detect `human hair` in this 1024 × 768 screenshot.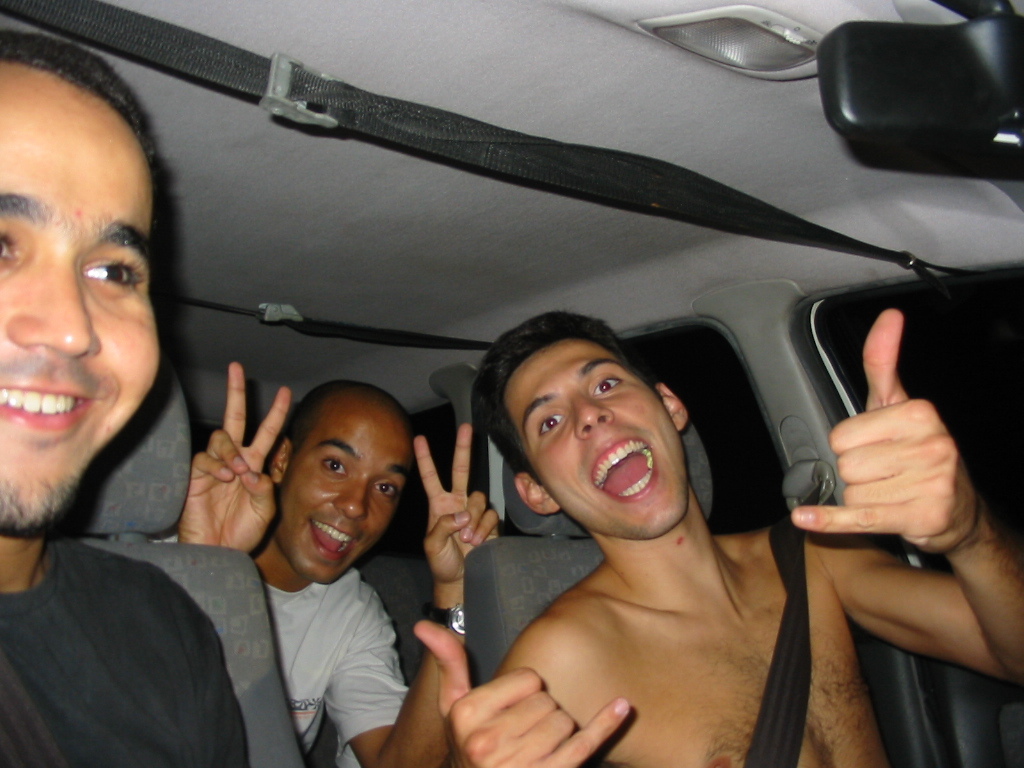
Detection: bbox=[475, 303, 627, 476].
